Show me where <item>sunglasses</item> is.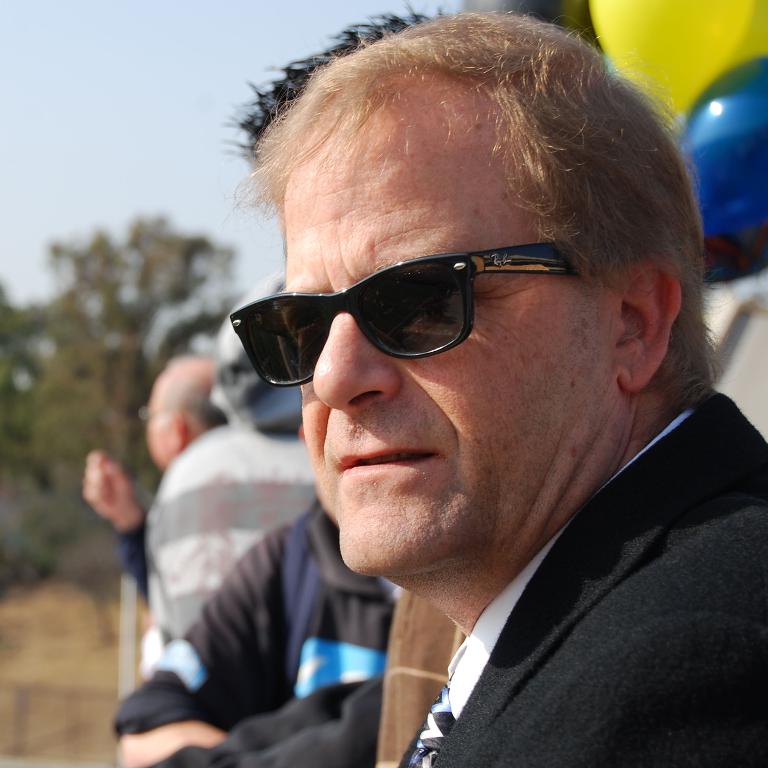
<item>sunglasses</item> is at (left=231, top=240, right=577, bottom=386).
